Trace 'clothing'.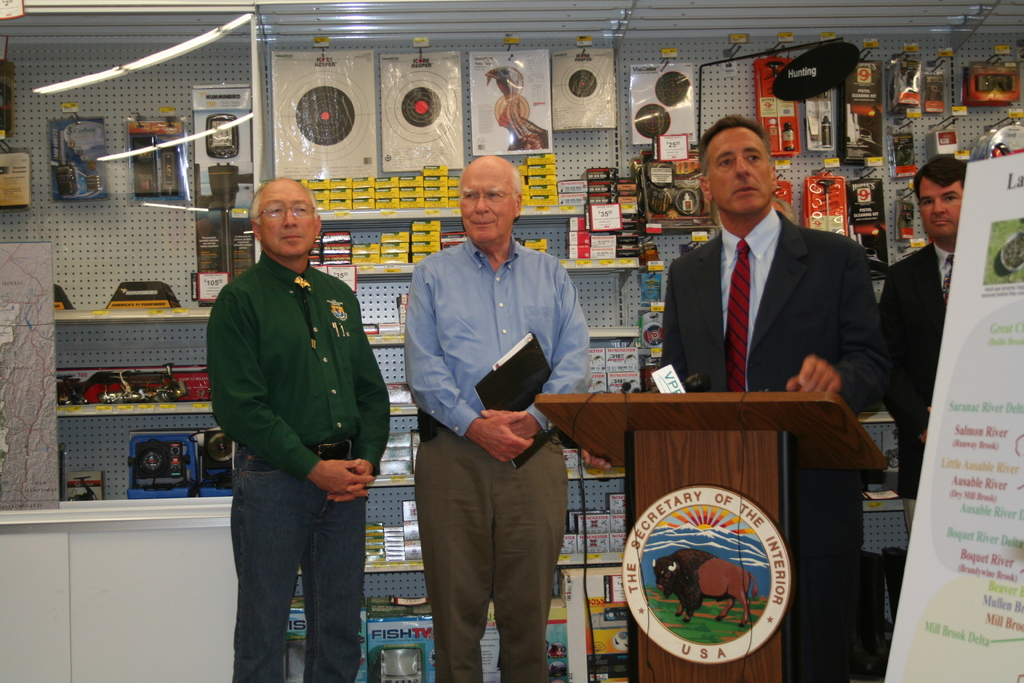
Traced to Rect(879, 245, 952, 501).
